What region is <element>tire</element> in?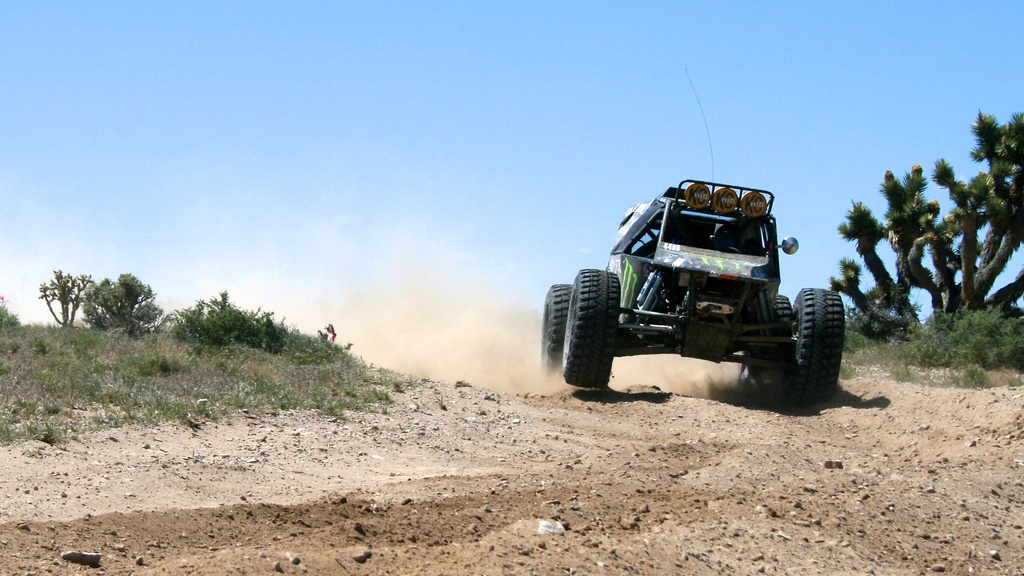
BBox(559, 264, 626, 389).
